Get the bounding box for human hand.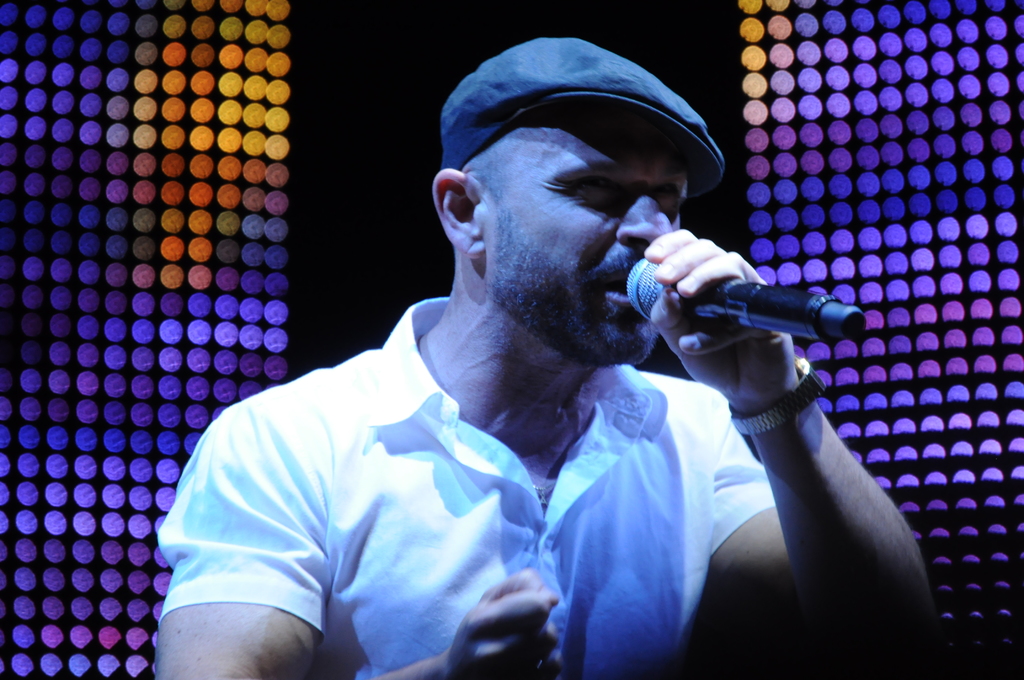
<box>447,566,564,679</box>.
